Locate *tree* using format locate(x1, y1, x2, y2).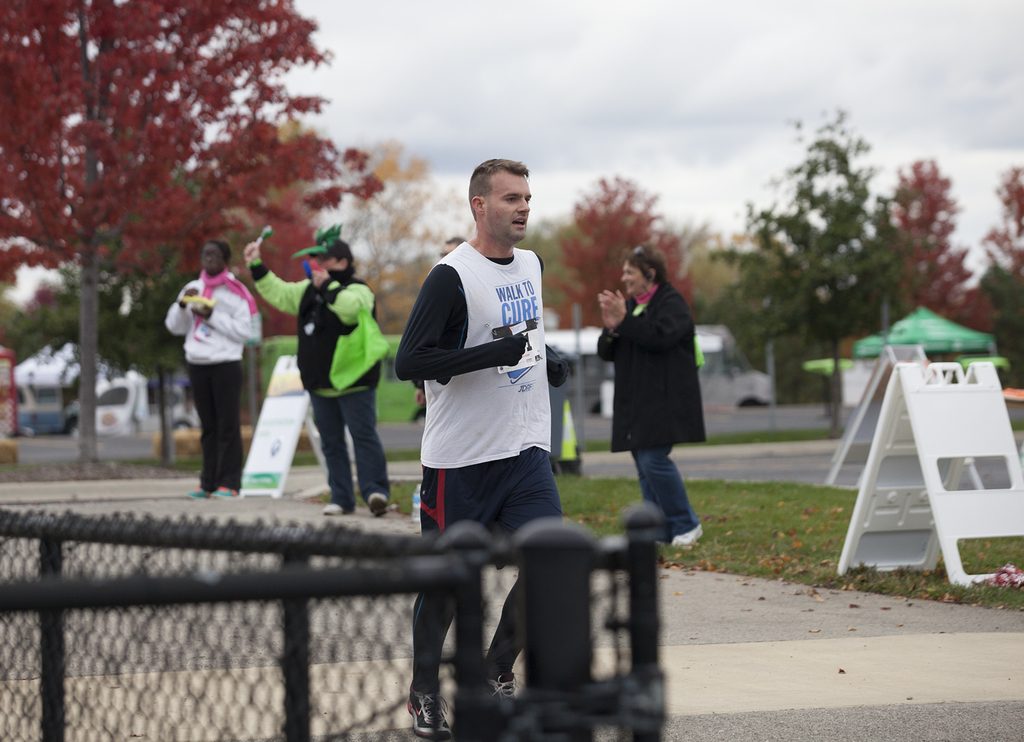
locate(696, 104, 938, 435).
